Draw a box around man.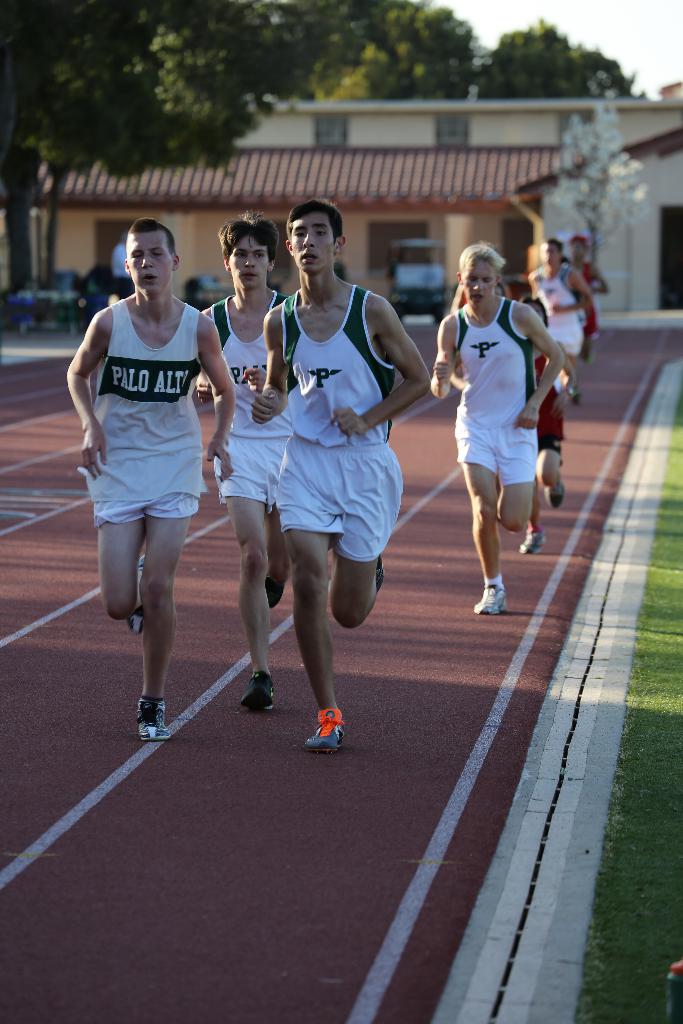
box(63, 216, 236, 745).
